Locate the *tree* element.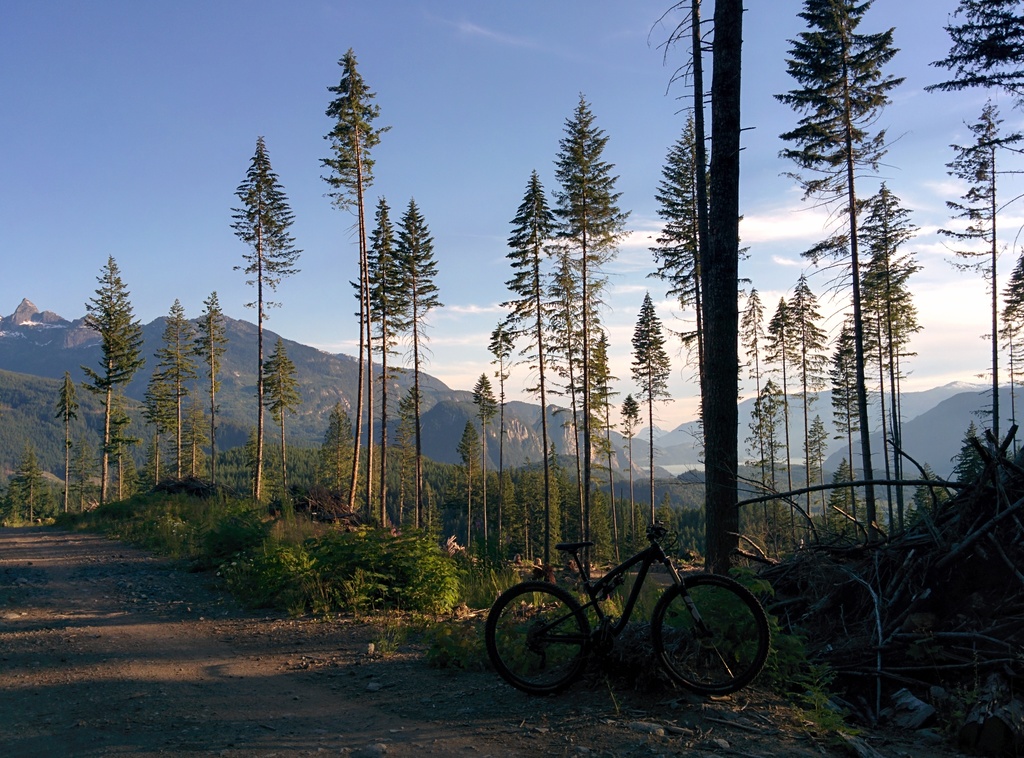
Element bbox: 985 251 1023 496.
